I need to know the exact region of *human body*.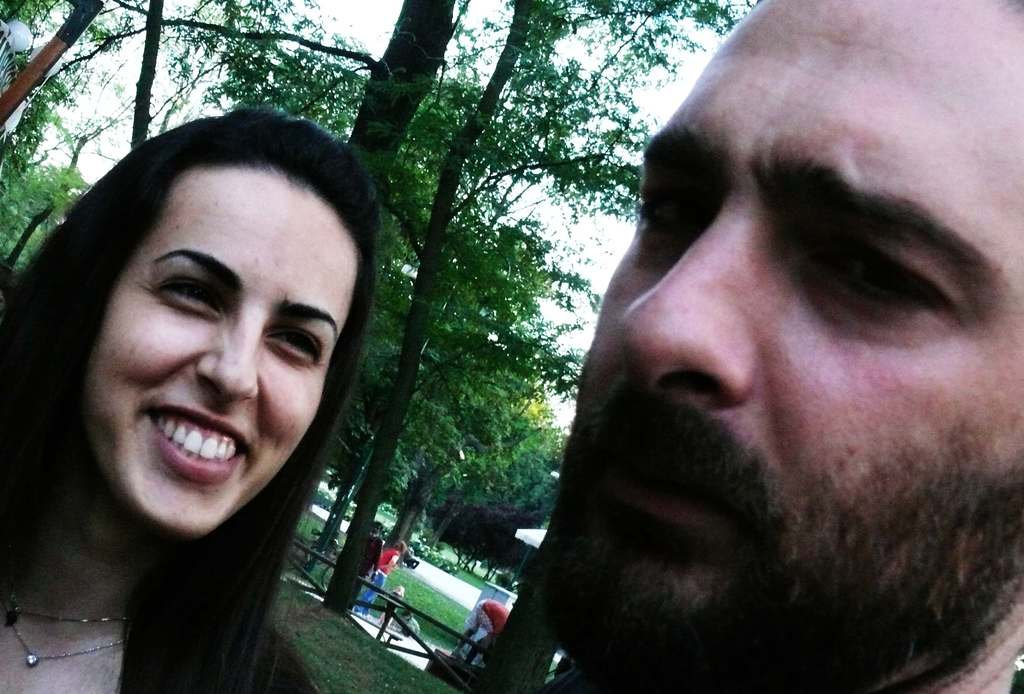
Region: Rect(536, 0, 1023, 693).
